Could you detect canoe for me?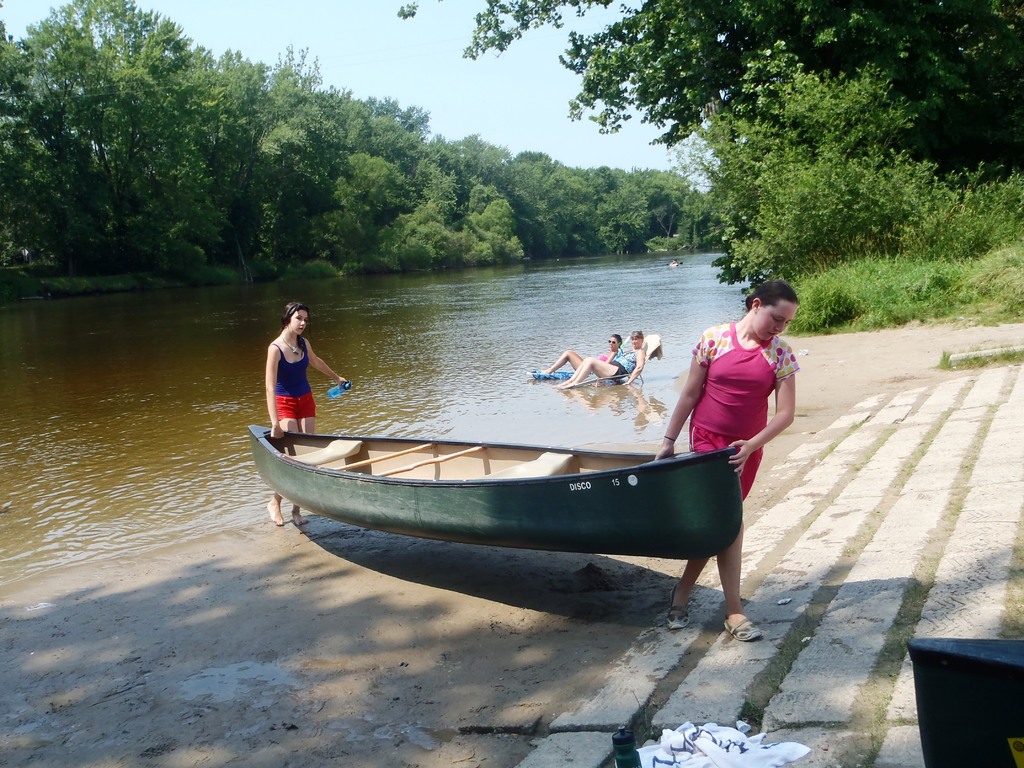
Detection result: bbox(250, 426, 744, 540).
